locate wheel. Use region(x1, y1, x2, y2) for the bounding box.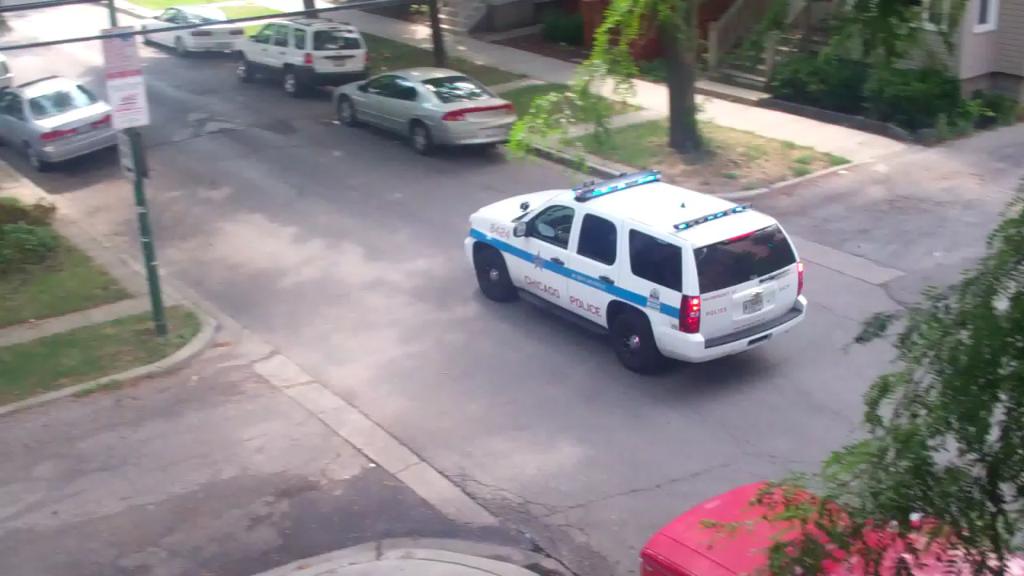
region(470, 246, 513, 299).
